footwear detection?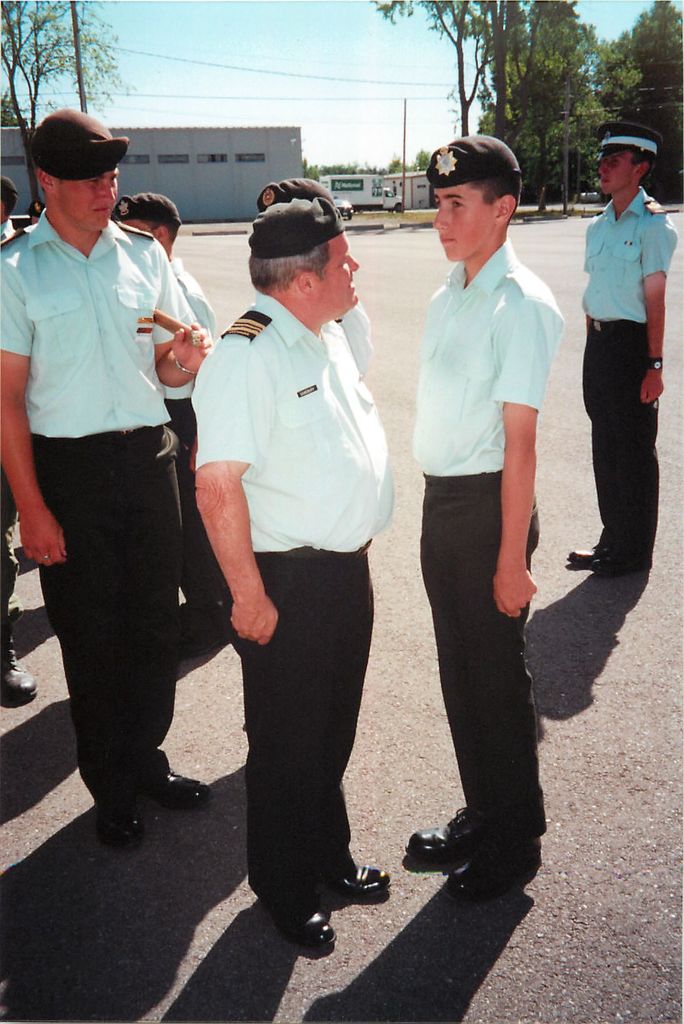
l=178, t=605, r=225, b=655
